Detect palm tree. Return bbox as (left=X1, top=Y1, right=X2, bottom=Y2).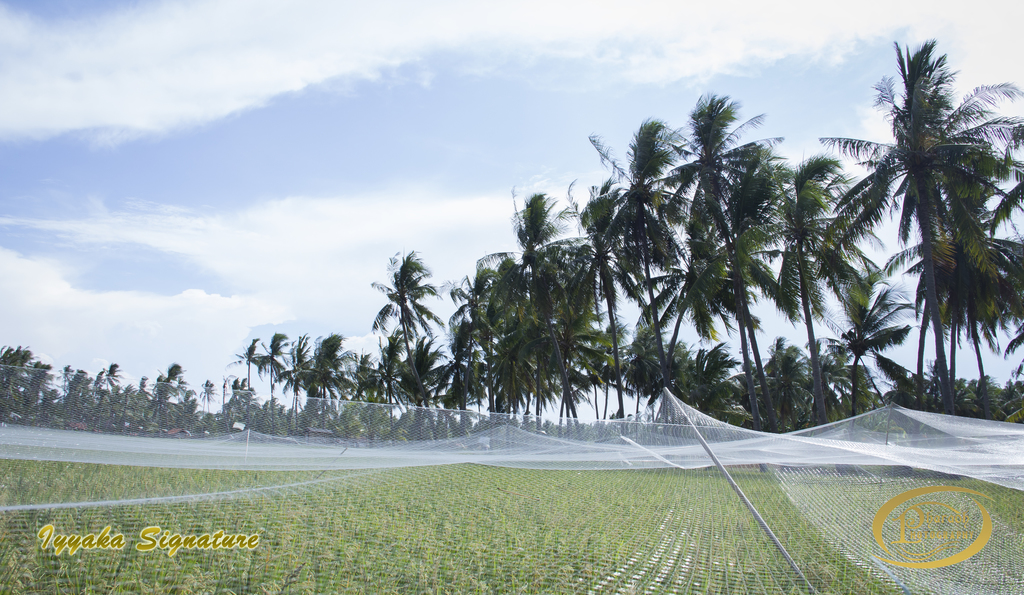
(left=749, top=167, right=842, bottom=405).
